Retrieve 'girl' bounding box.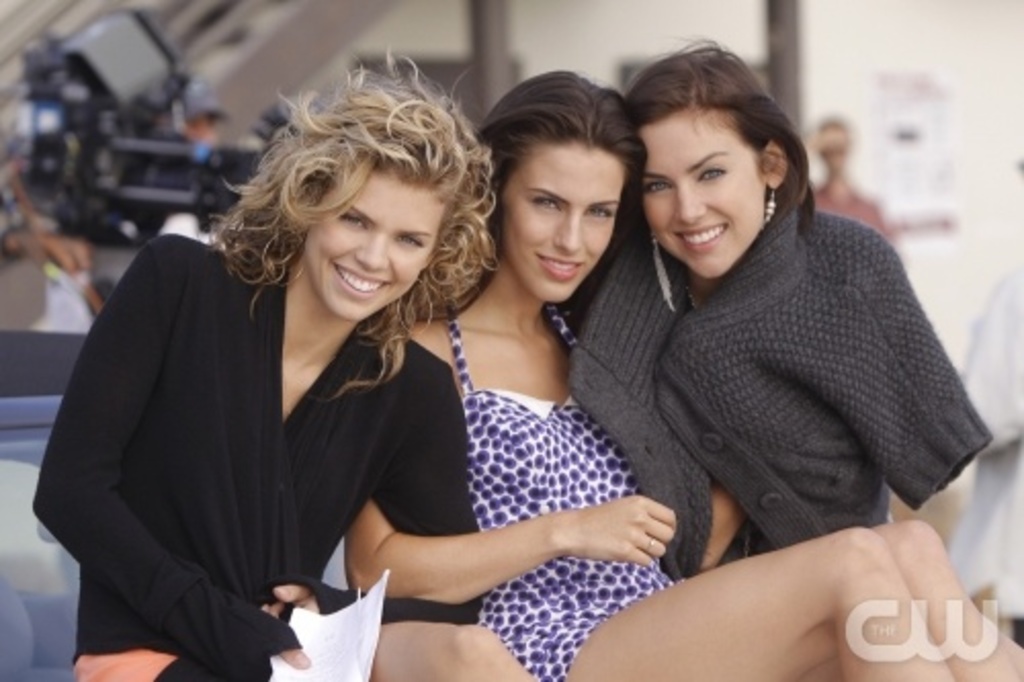
Bounding box: {"x1": 29, "y1": 31, "x2": 1022, "y2": 680}.
